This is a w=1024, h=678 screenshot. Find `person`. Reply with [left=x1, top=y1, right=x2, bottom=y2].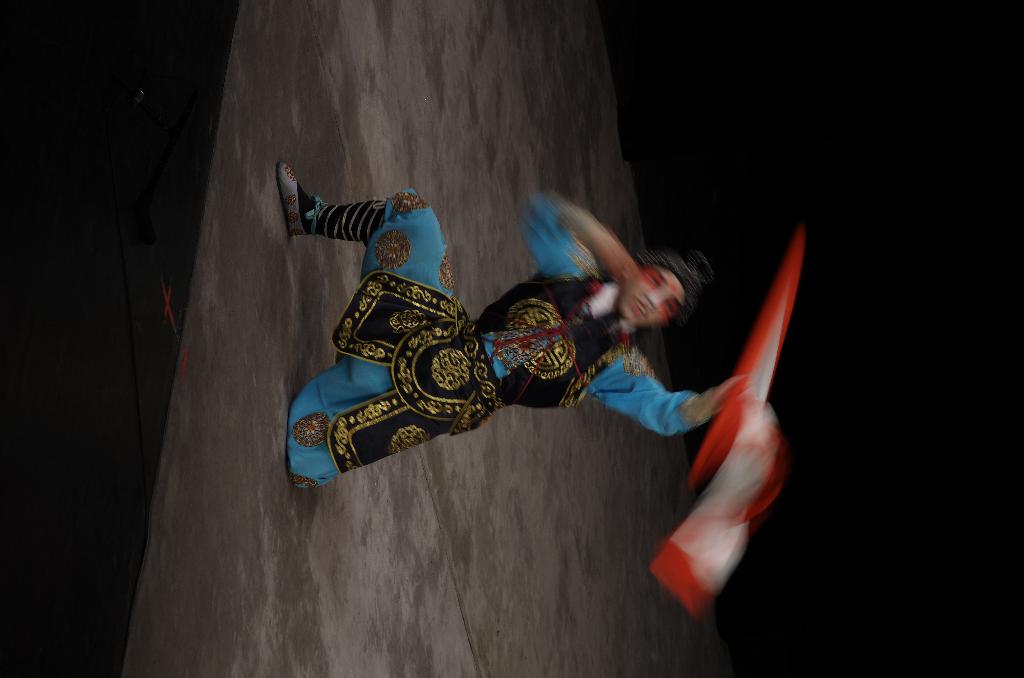
[left=273, top=161, right=755, bottom=491].
